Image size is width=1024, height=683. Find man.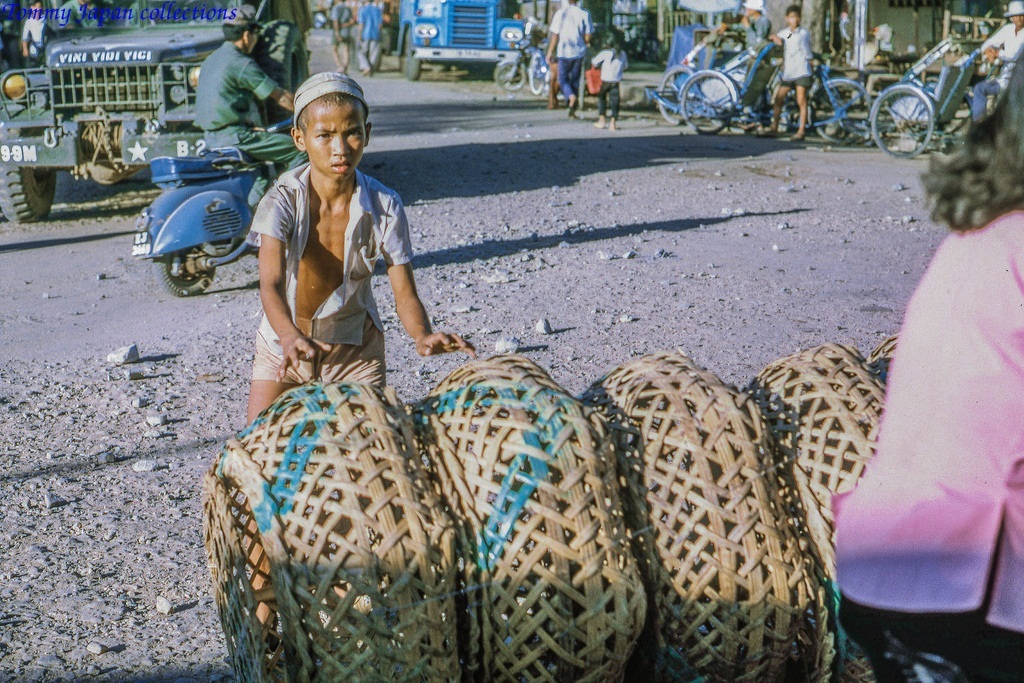
region(54, 0, 103, 31).
